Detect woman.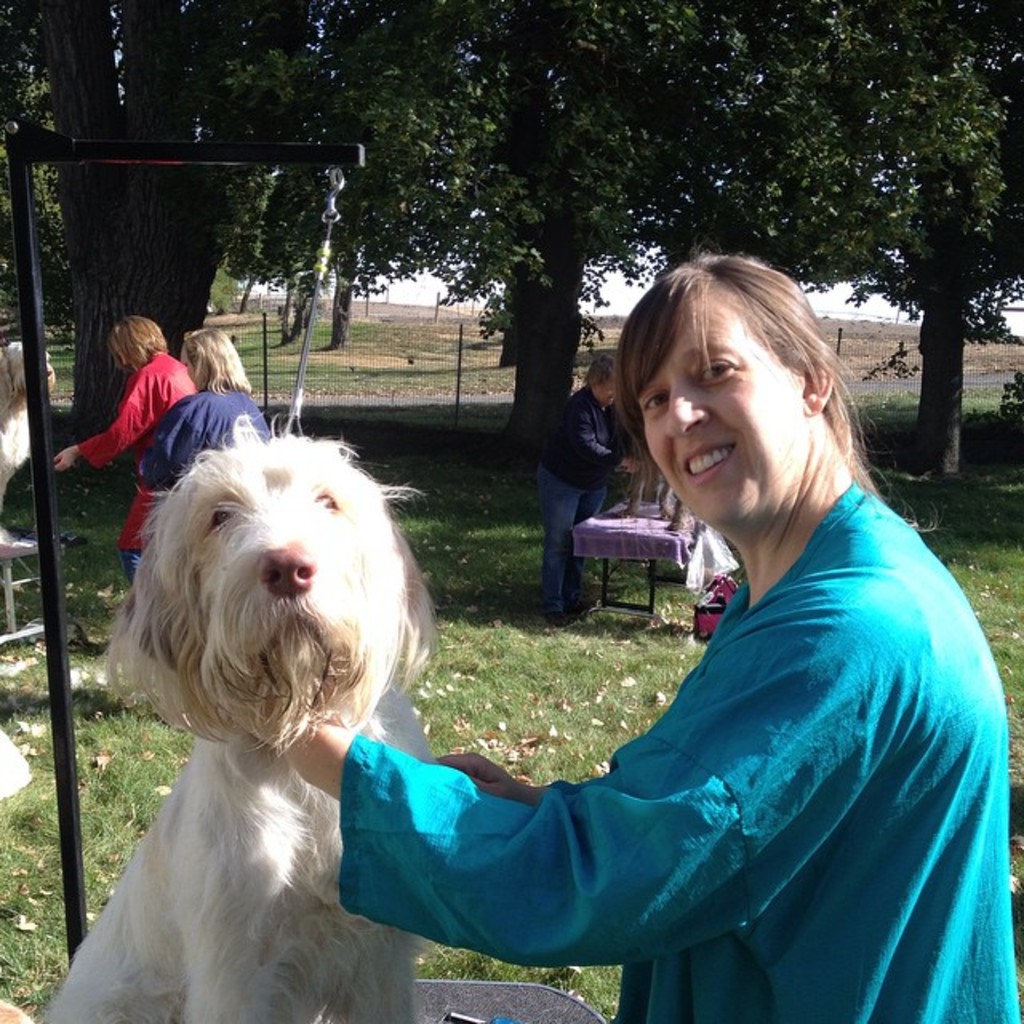
Detected at 51, 322, 190, 587.
